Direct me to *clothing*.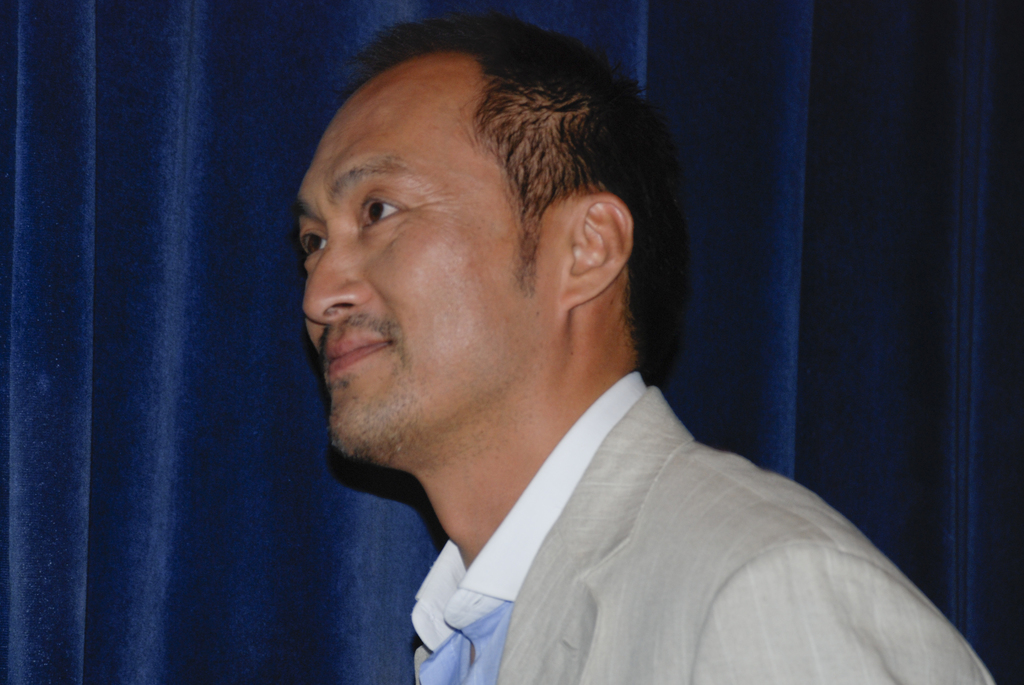
Direction: [x1=303, y1=362, x2=973, y2=669].
